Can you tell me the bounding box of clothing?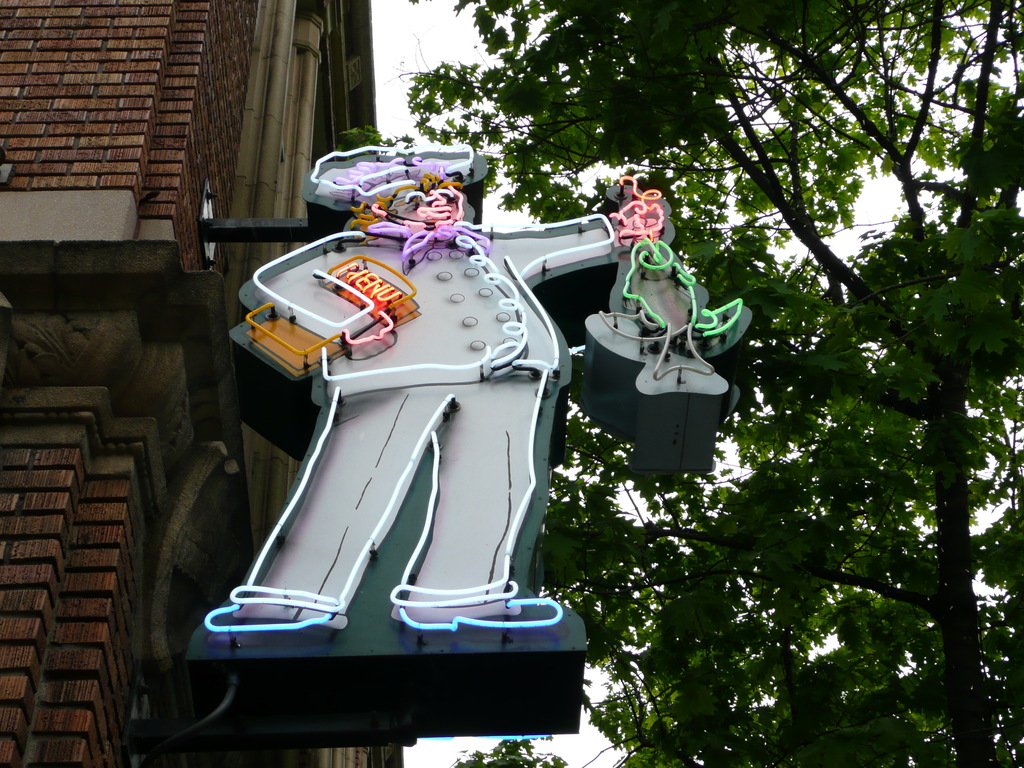
(180,158,686,693).
